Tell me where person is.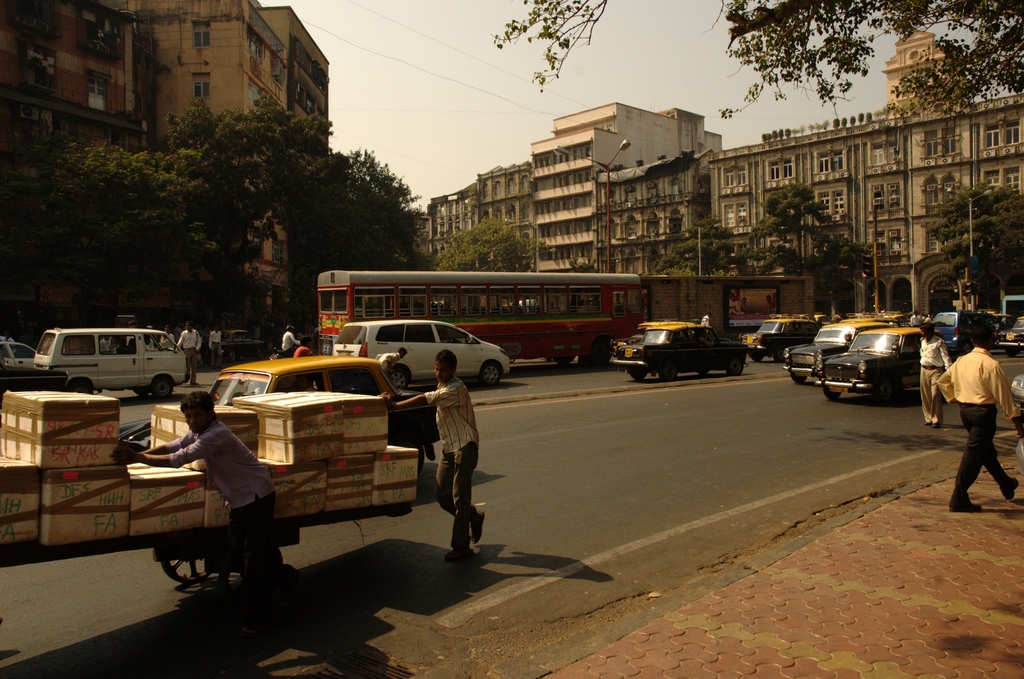
person is at rect(373, 346, 408, 375).
